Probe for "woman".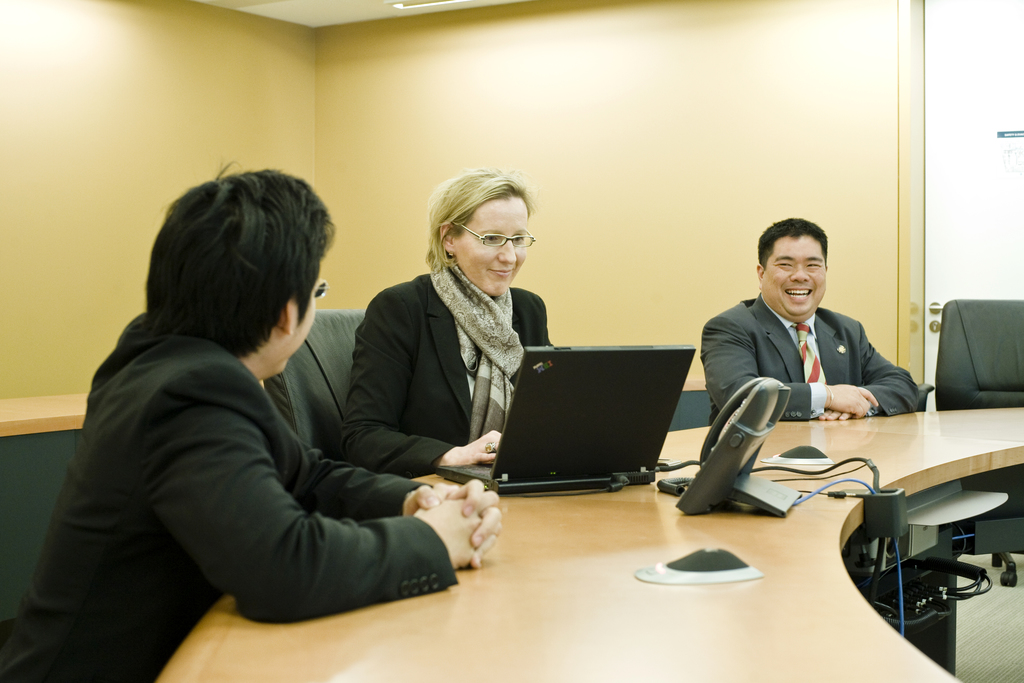
Probe result: <bbox>351, 168, 570, 513</bbox>.
